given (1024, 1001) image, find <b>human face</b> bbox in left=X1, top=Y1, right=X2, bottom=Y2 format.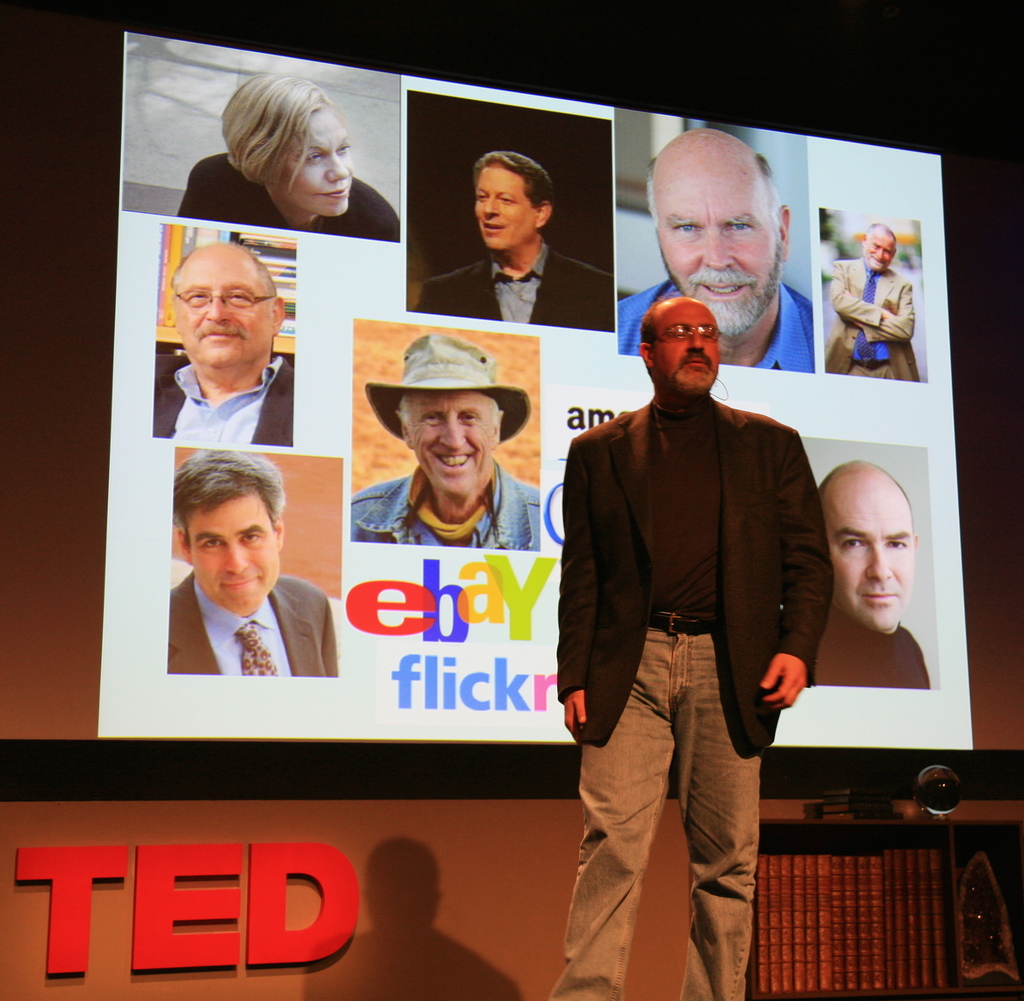
left=857, top=226, right=898, bottom=272.
